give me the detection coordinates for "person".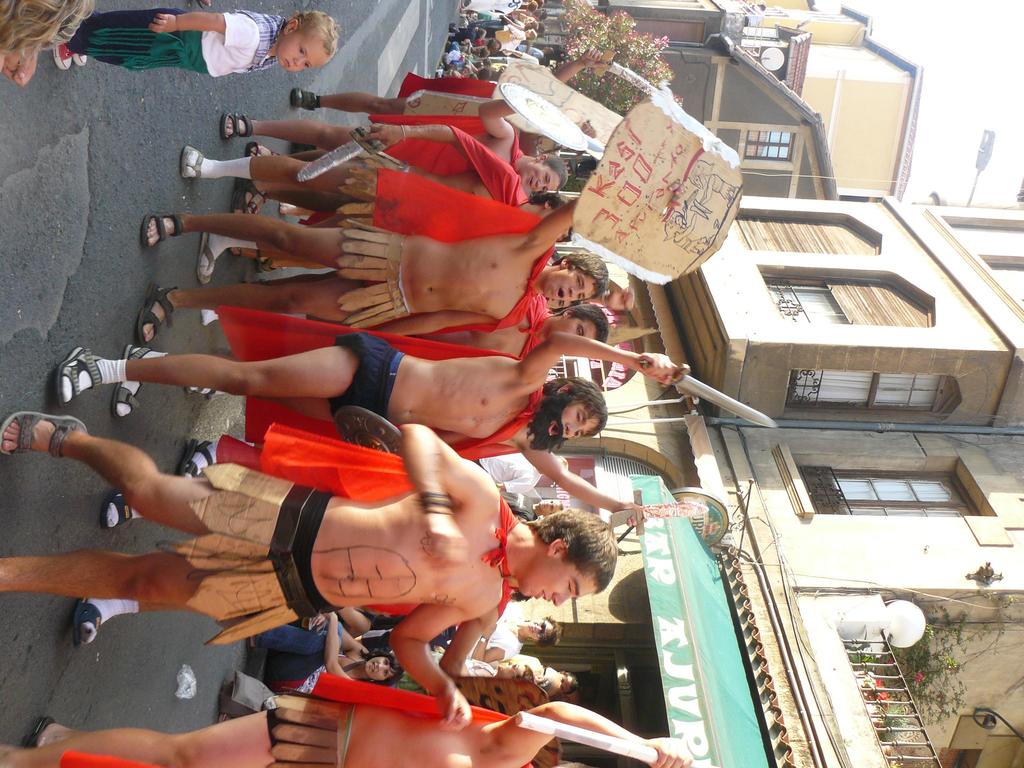
[left=51, top=9, right=341, bottom=68].
